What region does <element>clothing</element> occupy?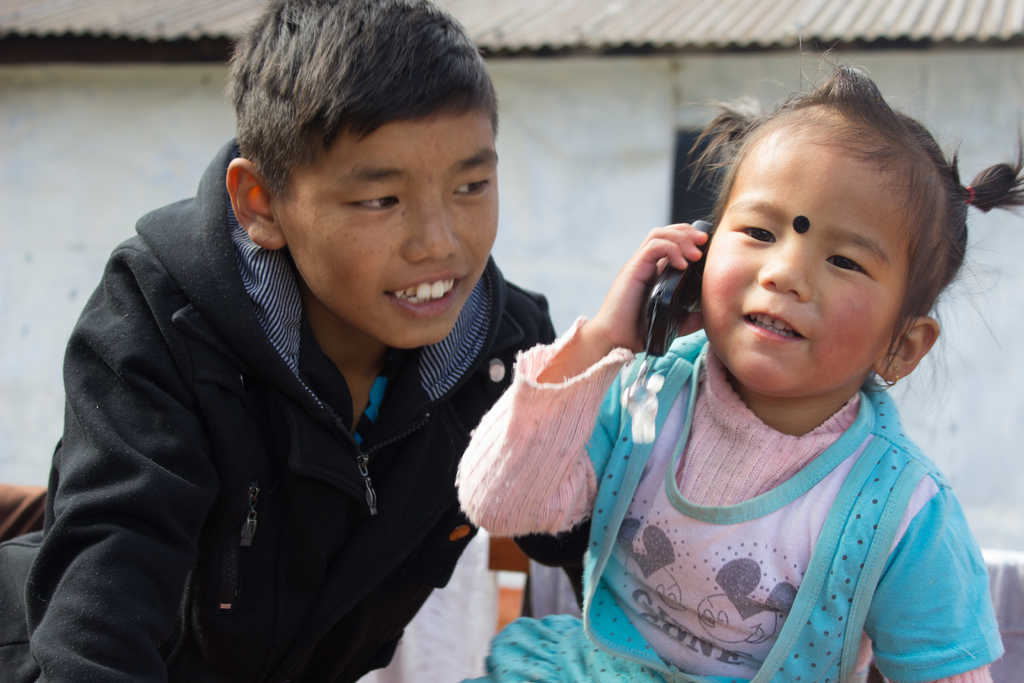
563/315/1004/682.
